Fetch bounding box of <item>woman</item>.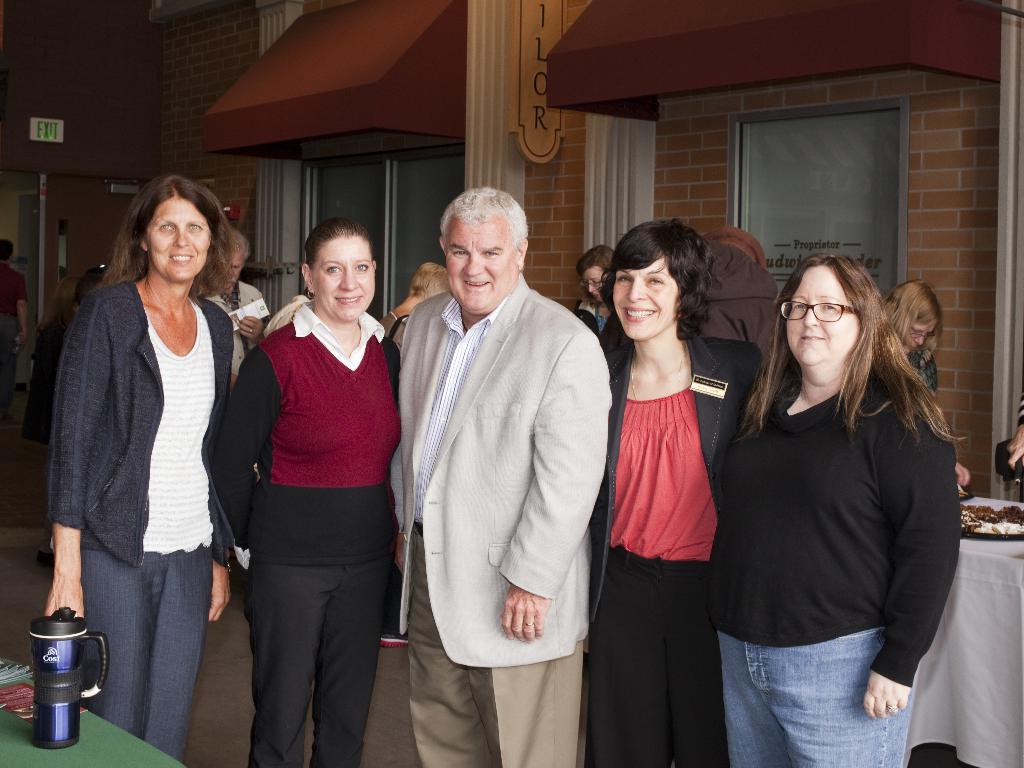
Bbox: 44:172:236:767.
